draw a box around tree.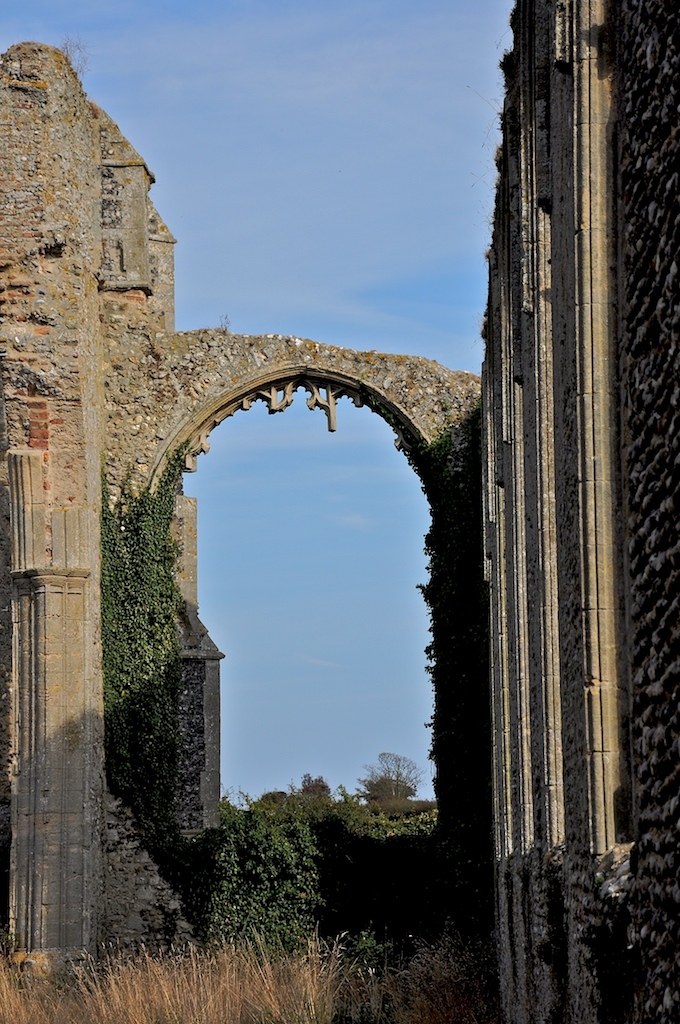
pyautogui.locateOnScreen(257, 771, 333, 801).
